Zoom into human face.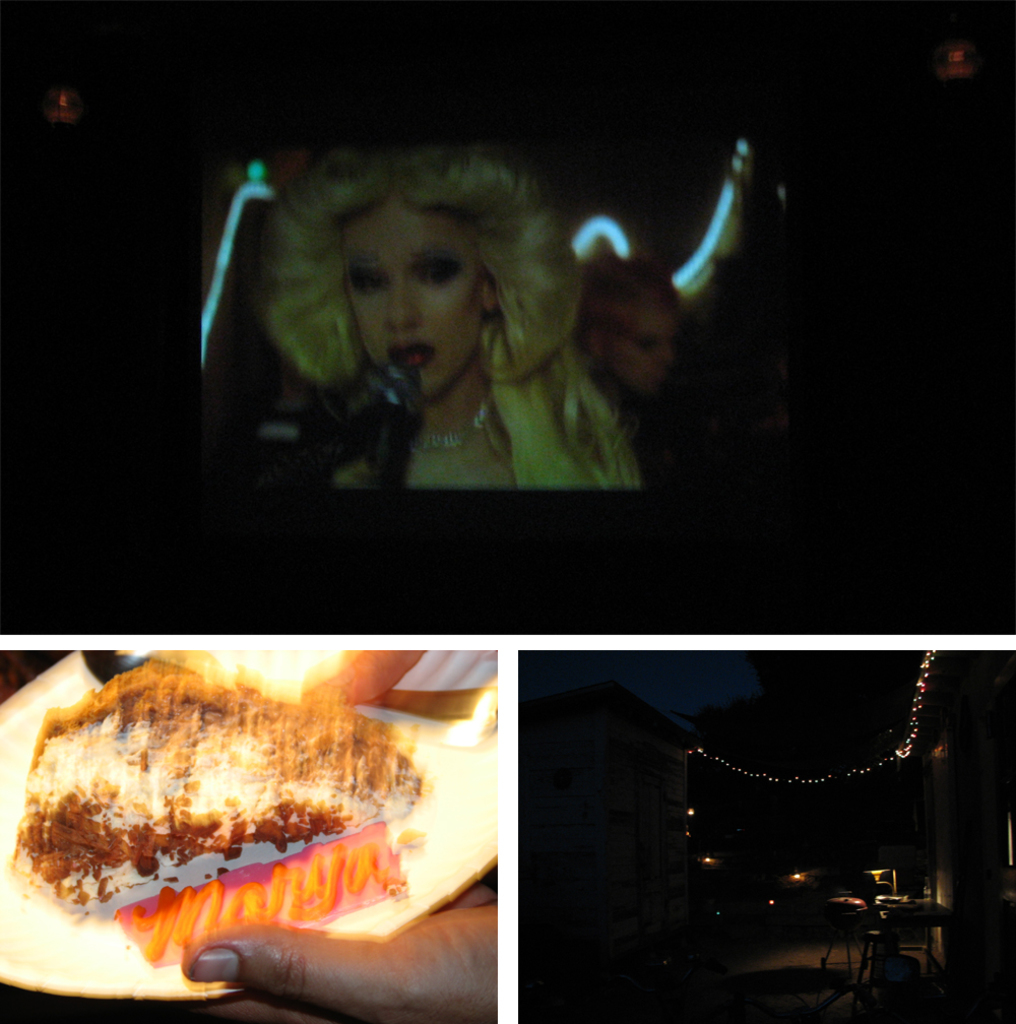
Zoom target: bbox(607, 299, 685, 393).
